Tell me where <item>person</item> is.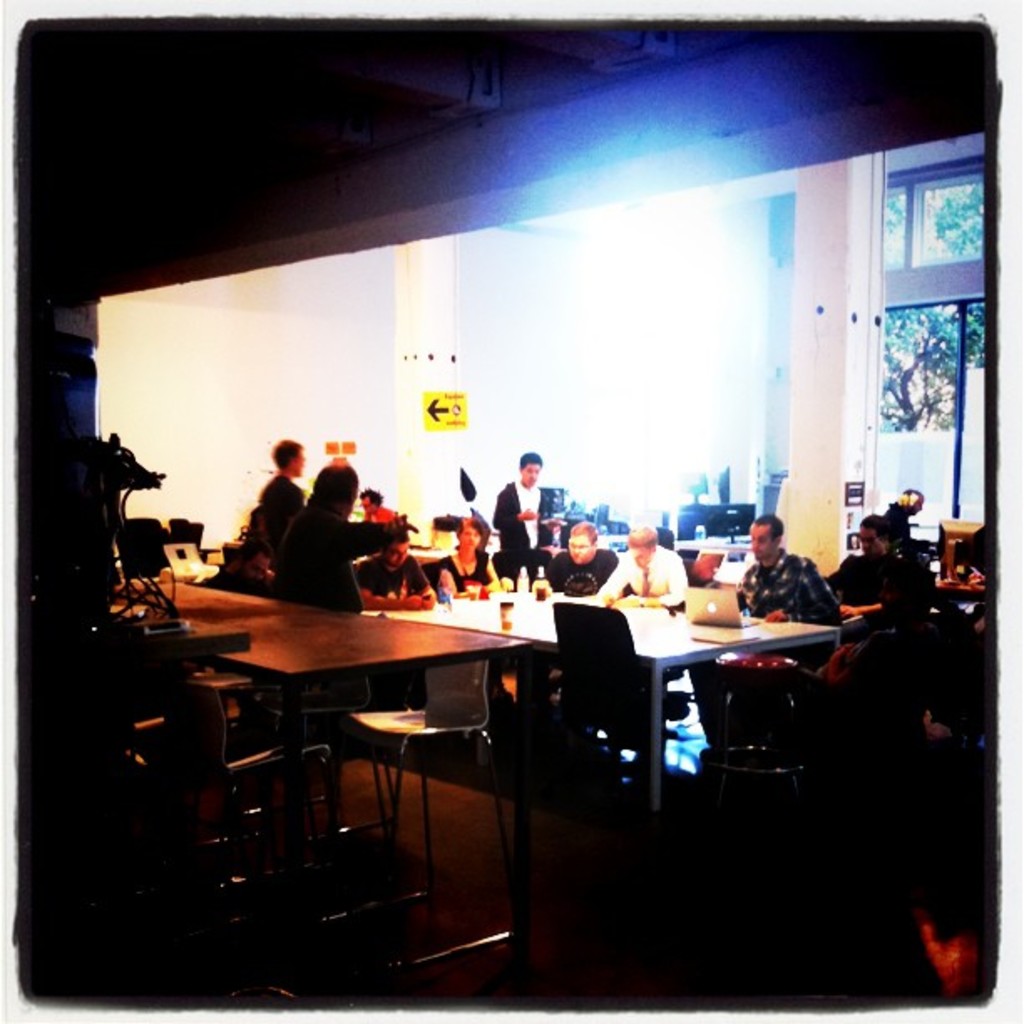
<item>person</item> is at locate(356, 527, 435, 606).
